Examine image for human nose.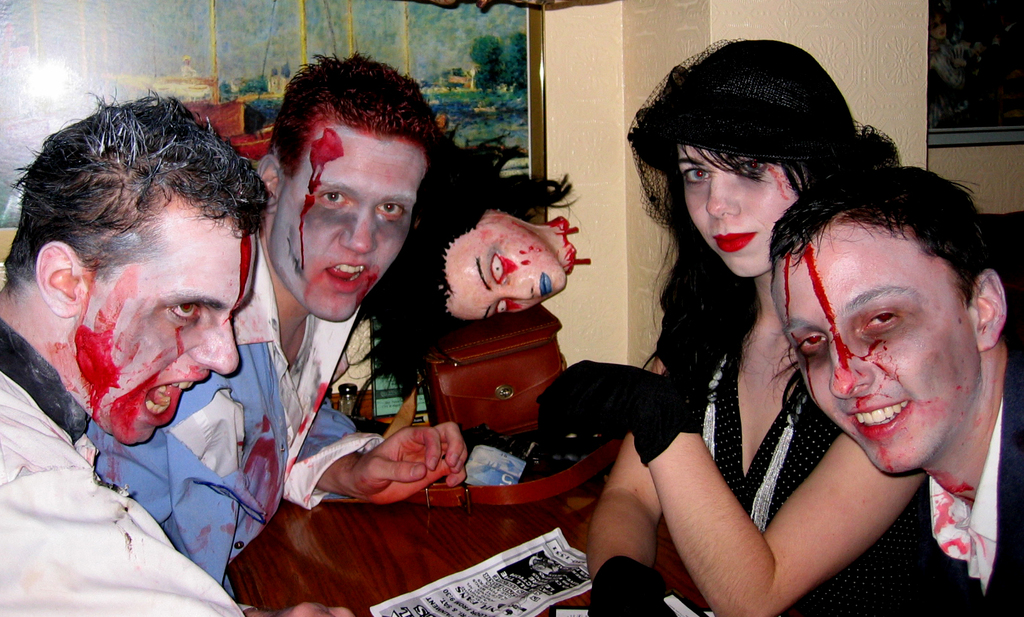
Examination result: <bbox>187, 313, 242, 374</bbox>.
